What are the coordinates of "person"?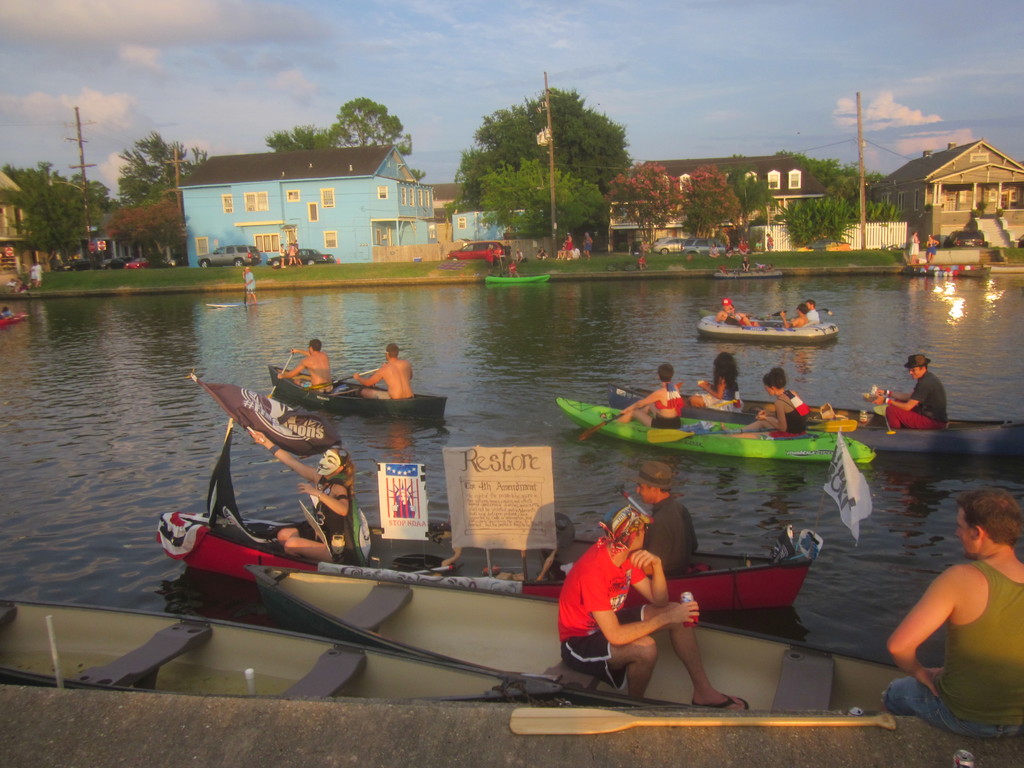
detection(765, 233, 775, 252).
